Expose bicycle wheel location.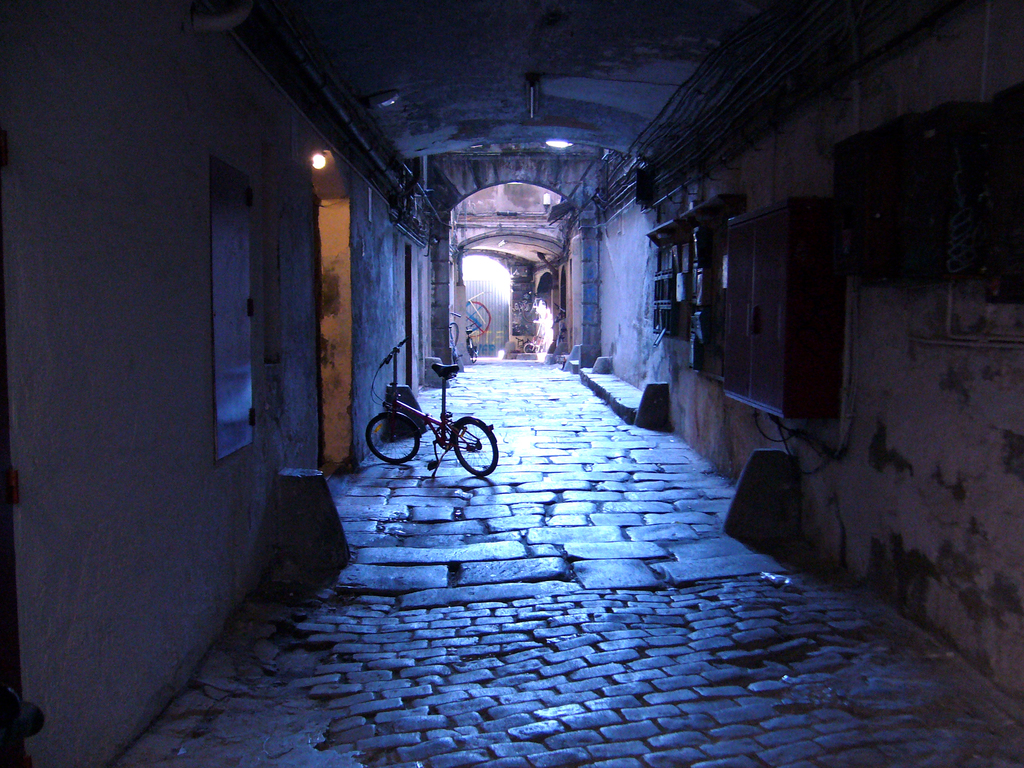
Exposed at (369,415,416,465).
